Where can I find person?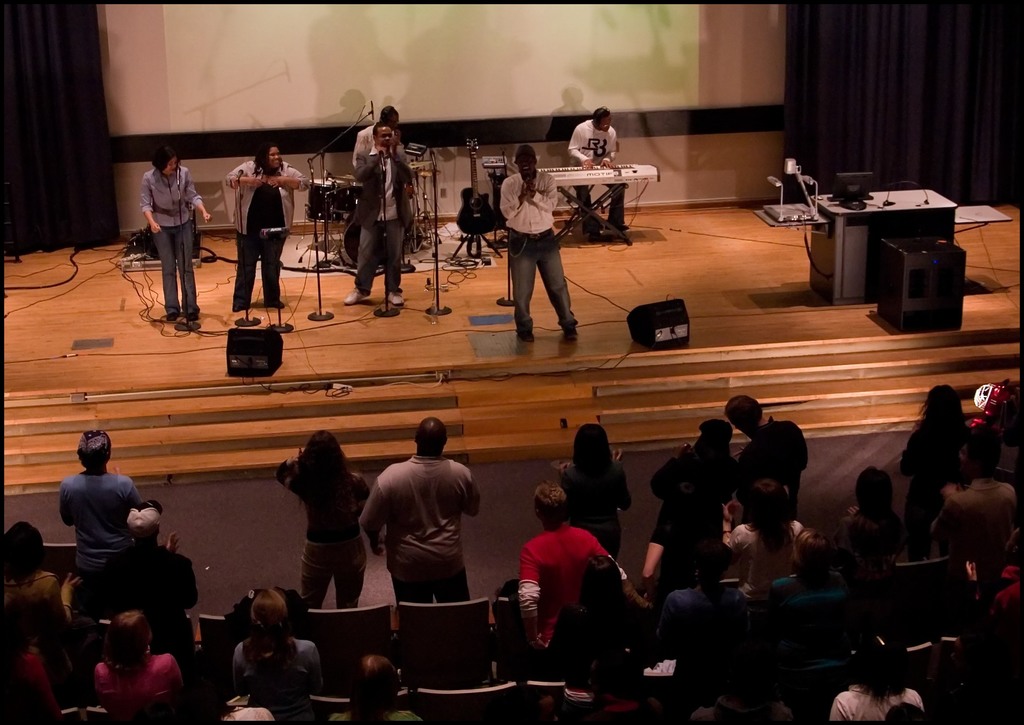
You can find it at 89/614/191/724.
